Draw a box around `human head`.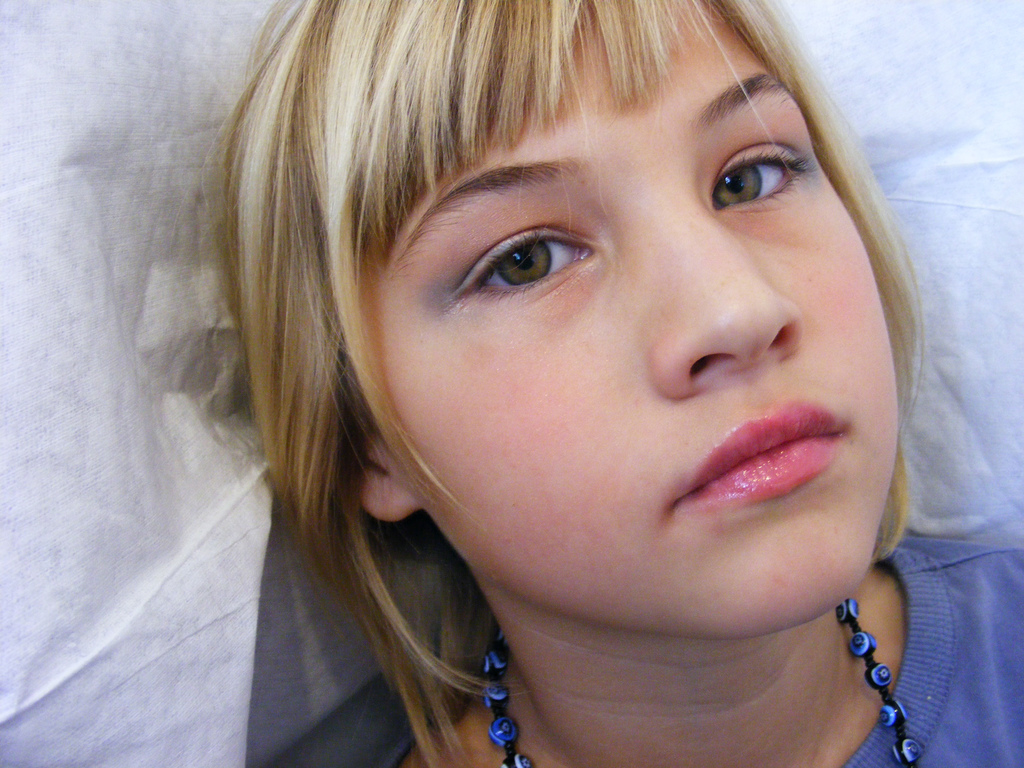
bbox(200, 0, 923, 693).
